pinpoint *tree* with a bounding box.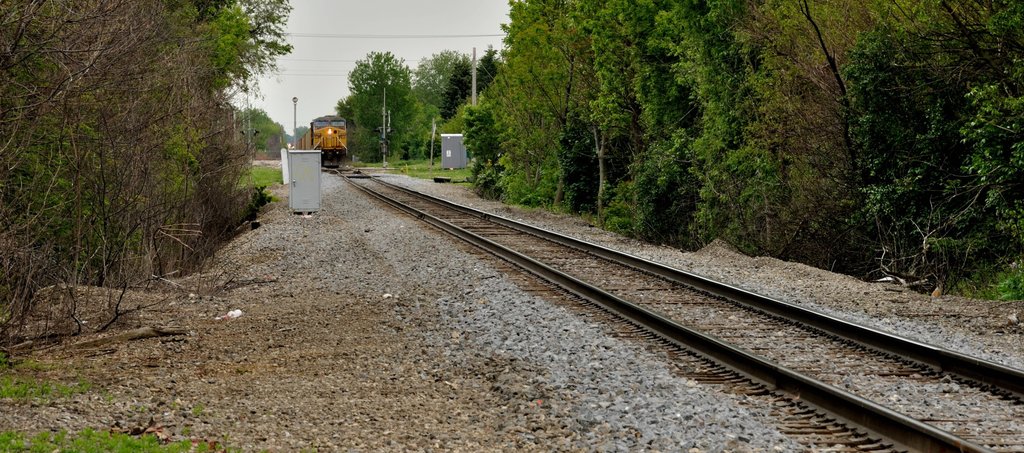
<region>0, 0, 236, 358</region>.
